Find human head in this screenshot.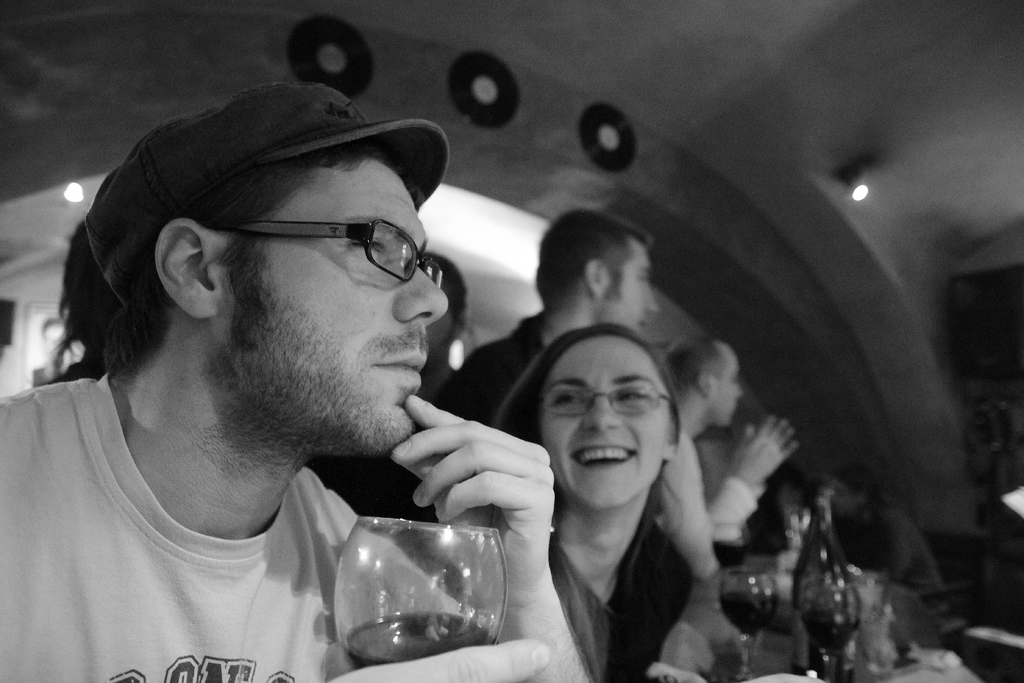
The bounding box for human head is (left=675, top=338, right=745, bottom=428).
